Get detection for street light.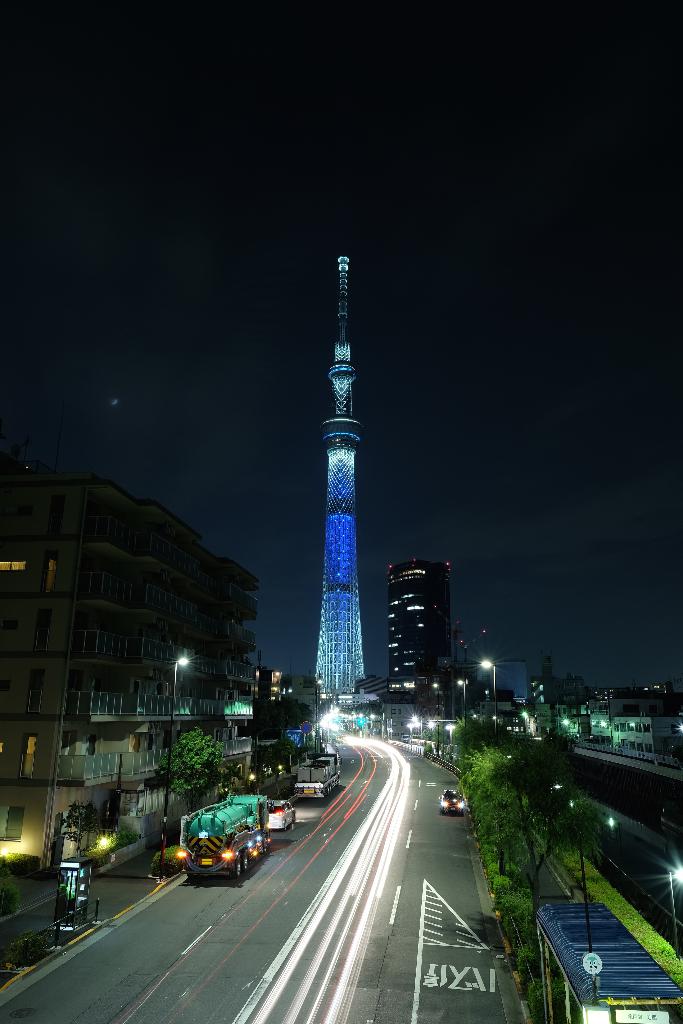
Detection: bbox(406, 721, 413, 739).
